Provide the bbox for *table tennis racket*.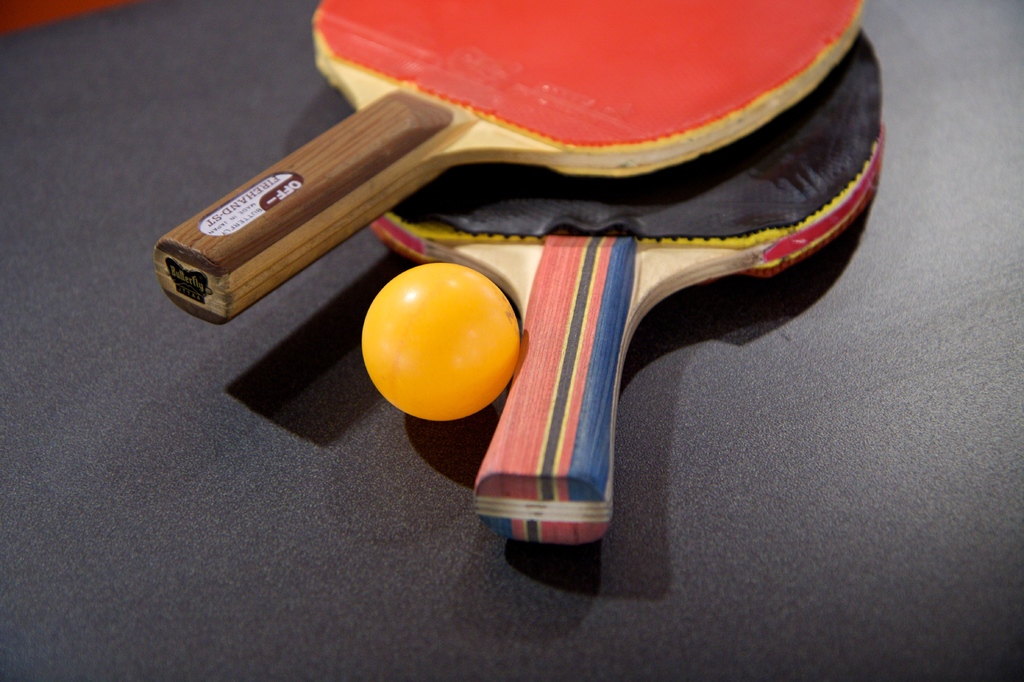
[150,0,871,325].
